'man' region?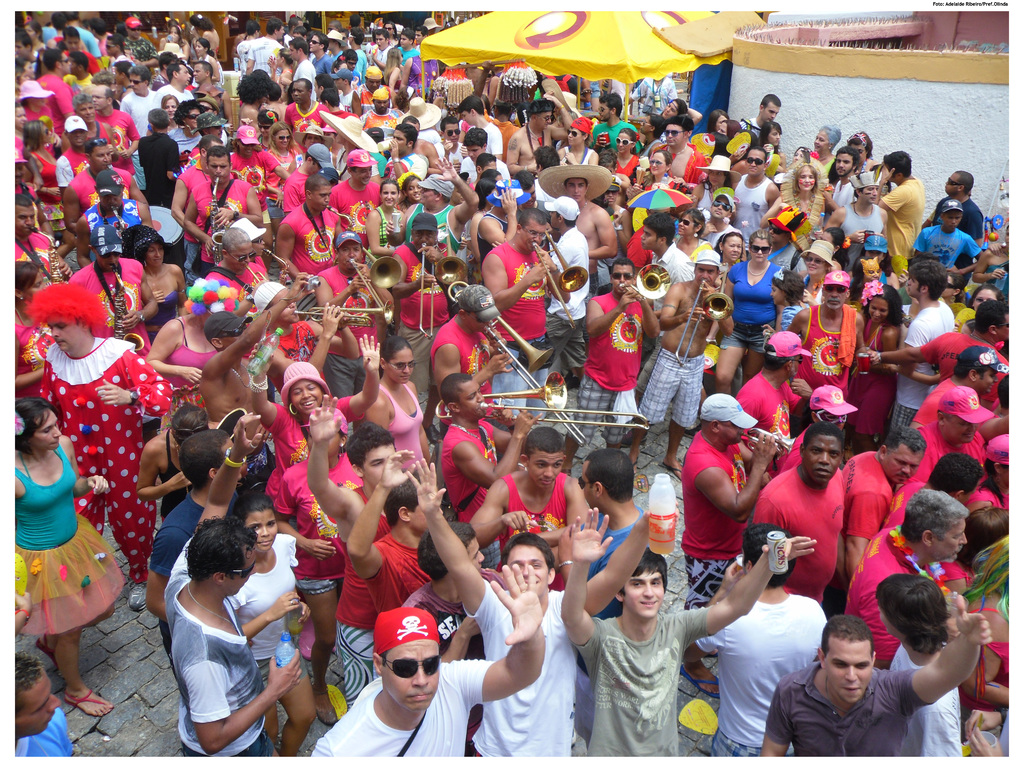
<box>839,150,863,200</box>
